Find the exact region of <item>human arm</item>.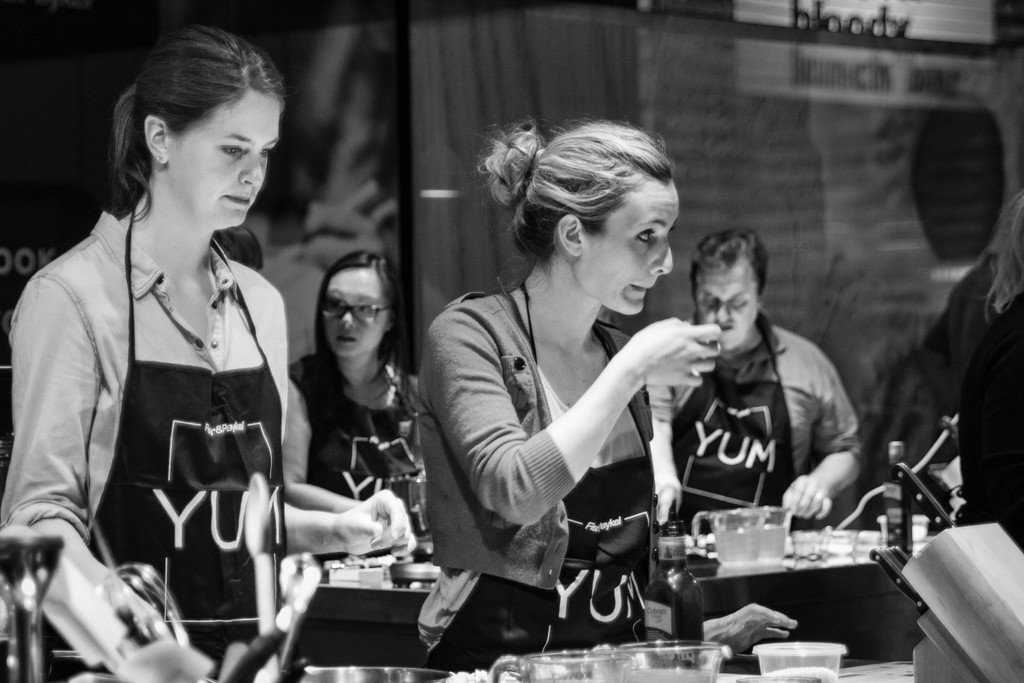
Exact region: (780,346,868,525).
